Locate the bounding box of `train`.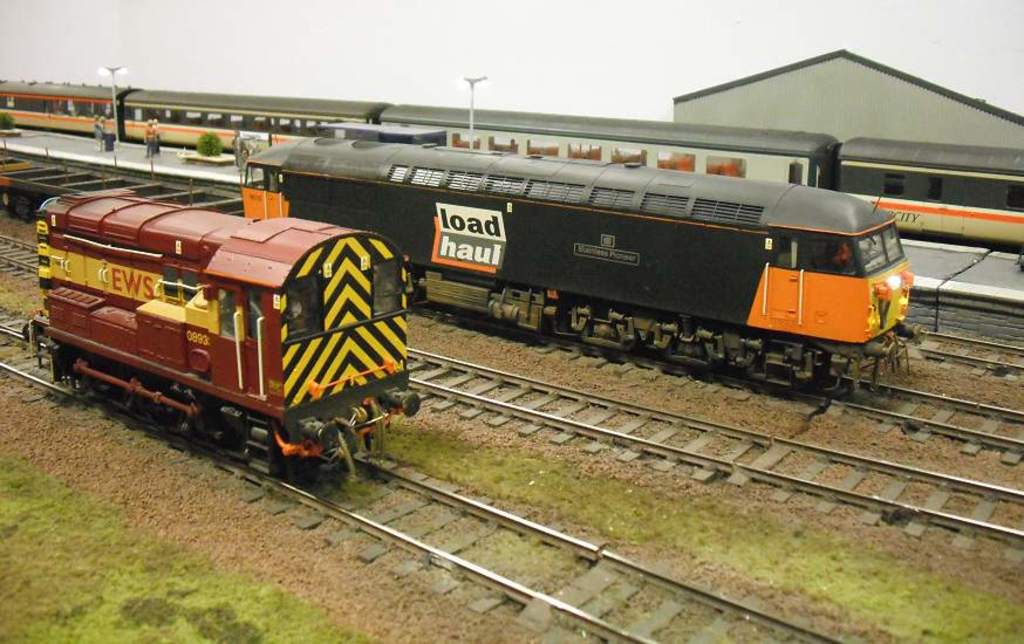
Bounding box: [left=247, top=139, right=928, bottom=395].
